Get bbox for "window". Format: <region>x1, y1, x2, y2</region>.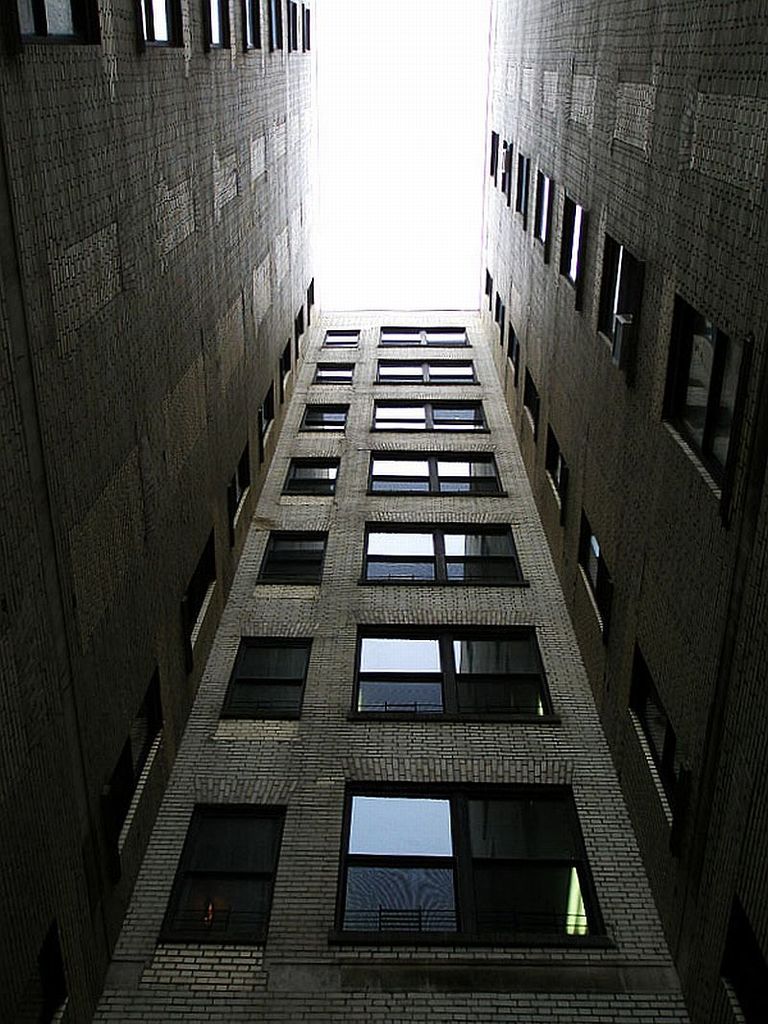
<region>347, 620, 560, 726</region>.
